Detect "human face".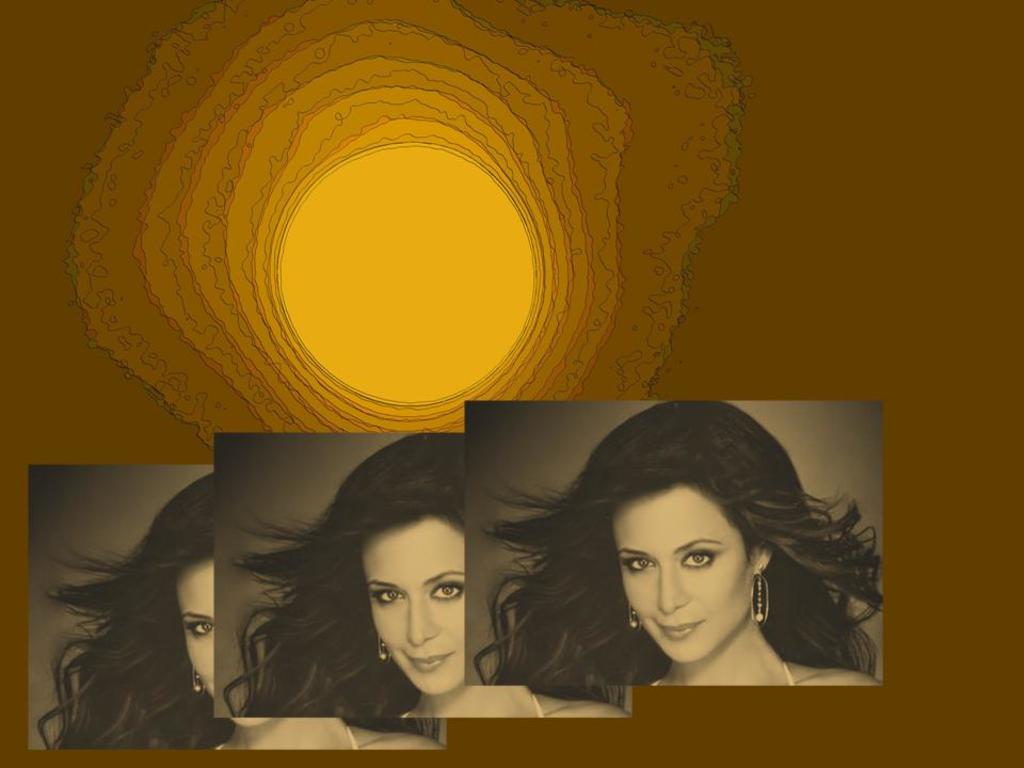
Detected at 601, 478, 786, 673.
